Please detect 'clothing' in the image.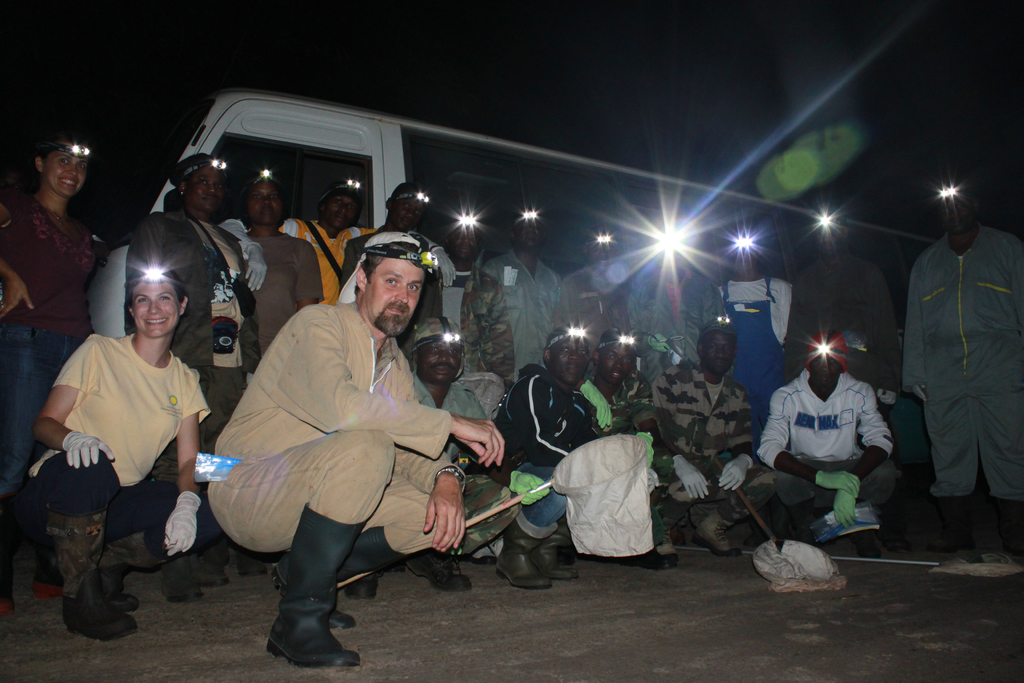
crop(710, 277, 801, 383).
